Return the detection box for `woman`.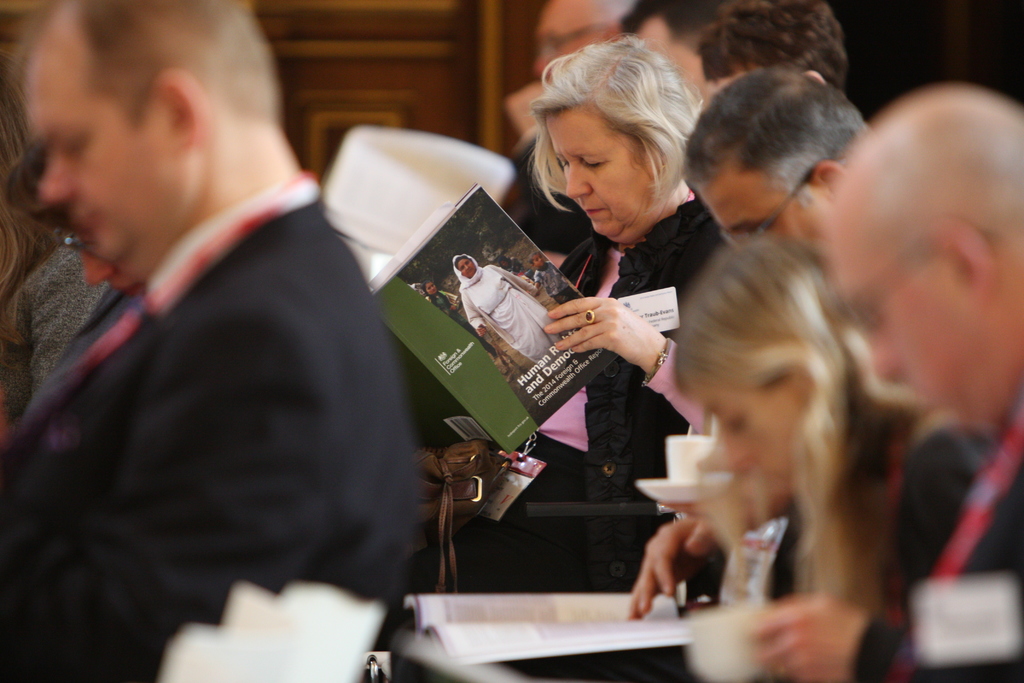
BBox(0, 53, 114, 461).
